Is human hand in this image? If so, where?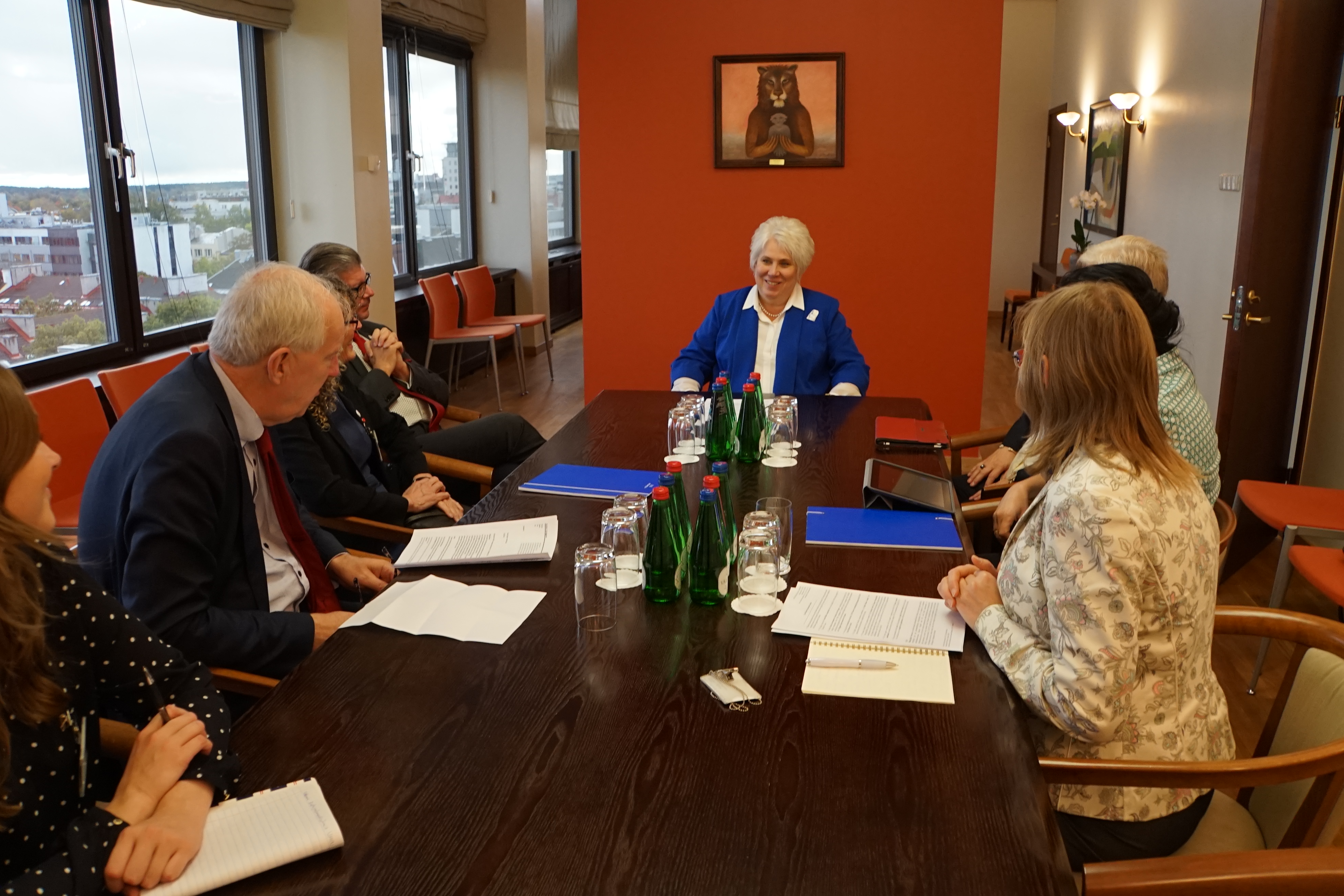
Yes, at BBox(137, 161, 152, 175).
